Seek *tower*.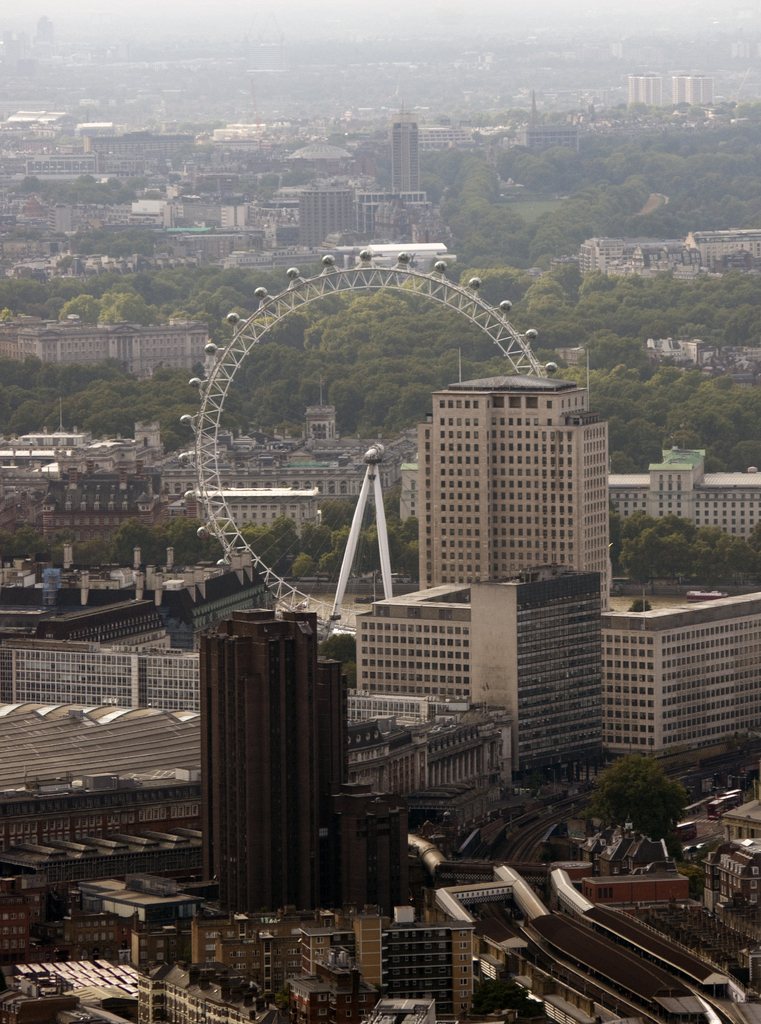
(x1=419, y1=371, x2=613, y2=582).
